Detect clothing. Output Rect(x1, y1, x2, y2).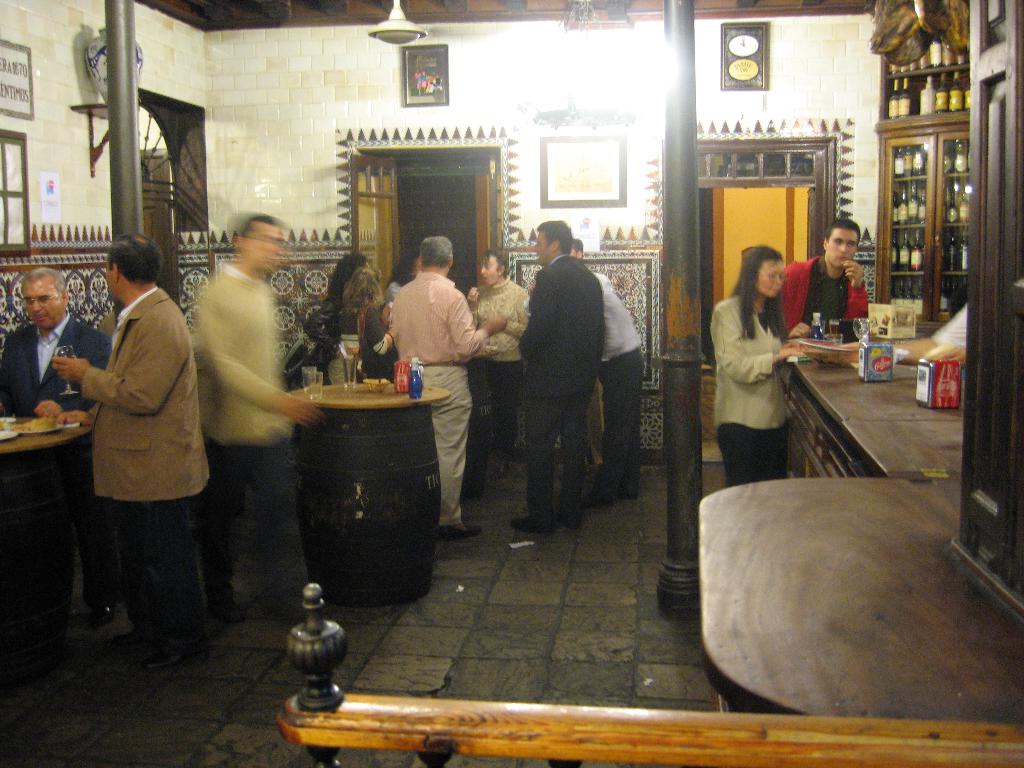
Rect(778, 250, 865, 330).
